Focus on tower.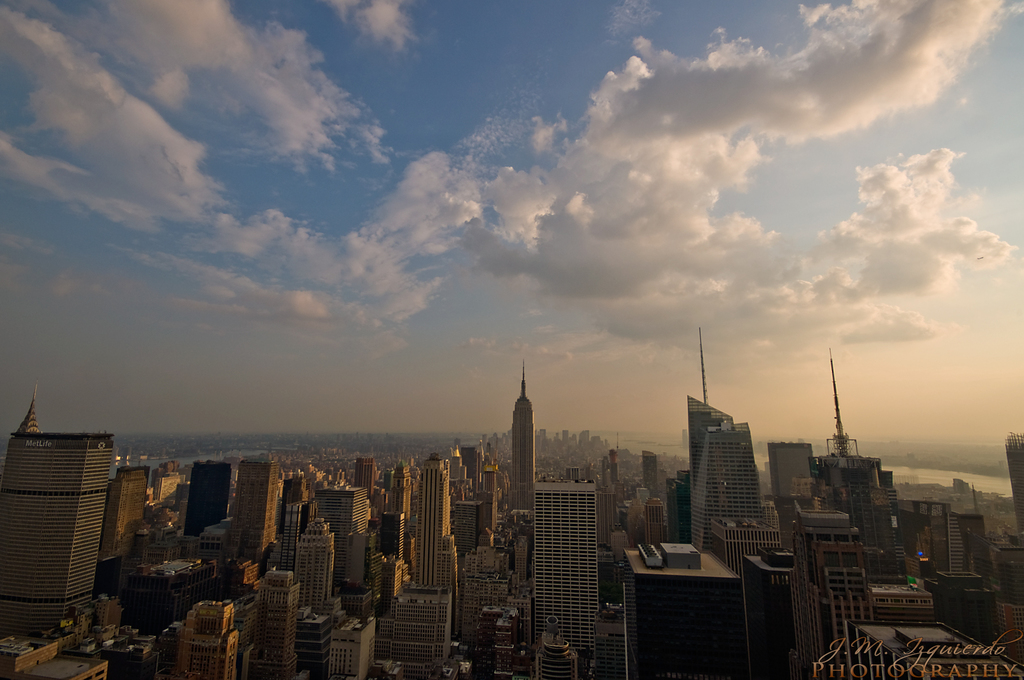
Focused at locate(182, 460, 224, 537).
